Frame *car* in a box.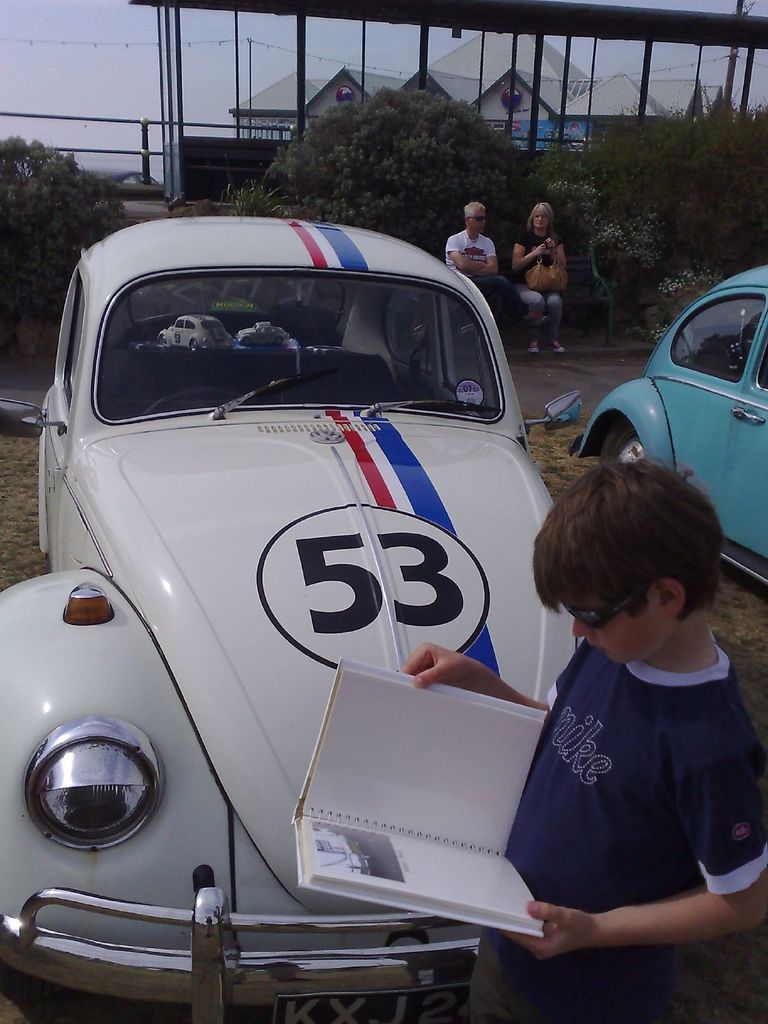
Rect(563, 267, 767, 591).
